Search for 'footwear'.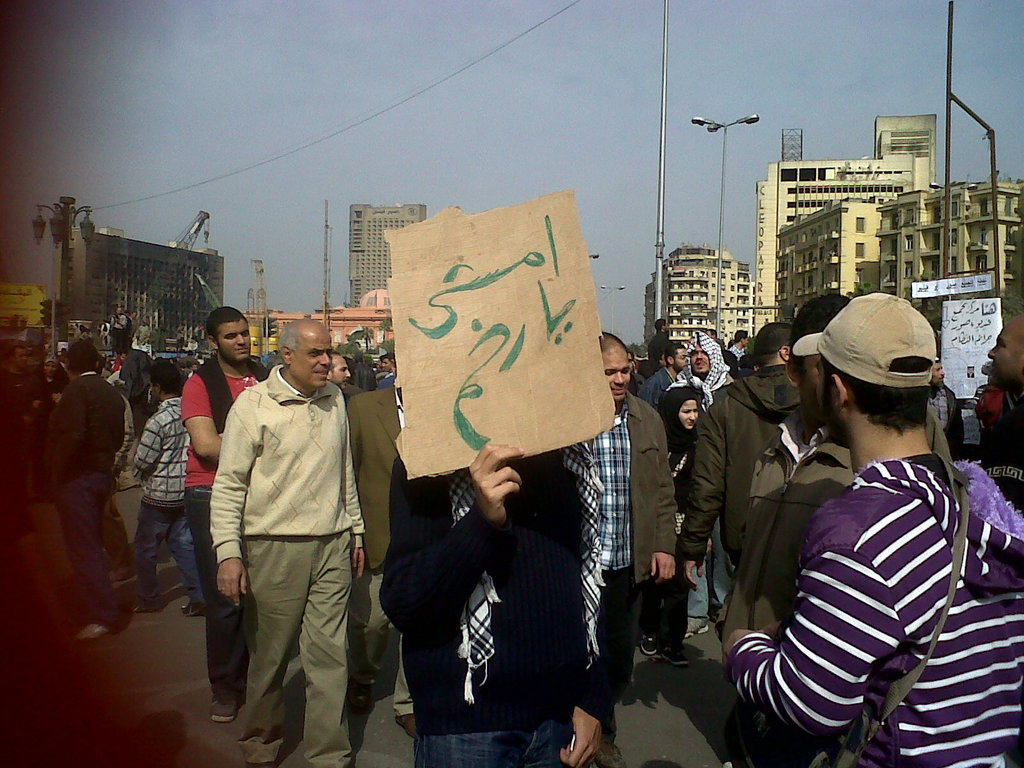
Found at x1=347, y1=679, x2=372, y2=707.
